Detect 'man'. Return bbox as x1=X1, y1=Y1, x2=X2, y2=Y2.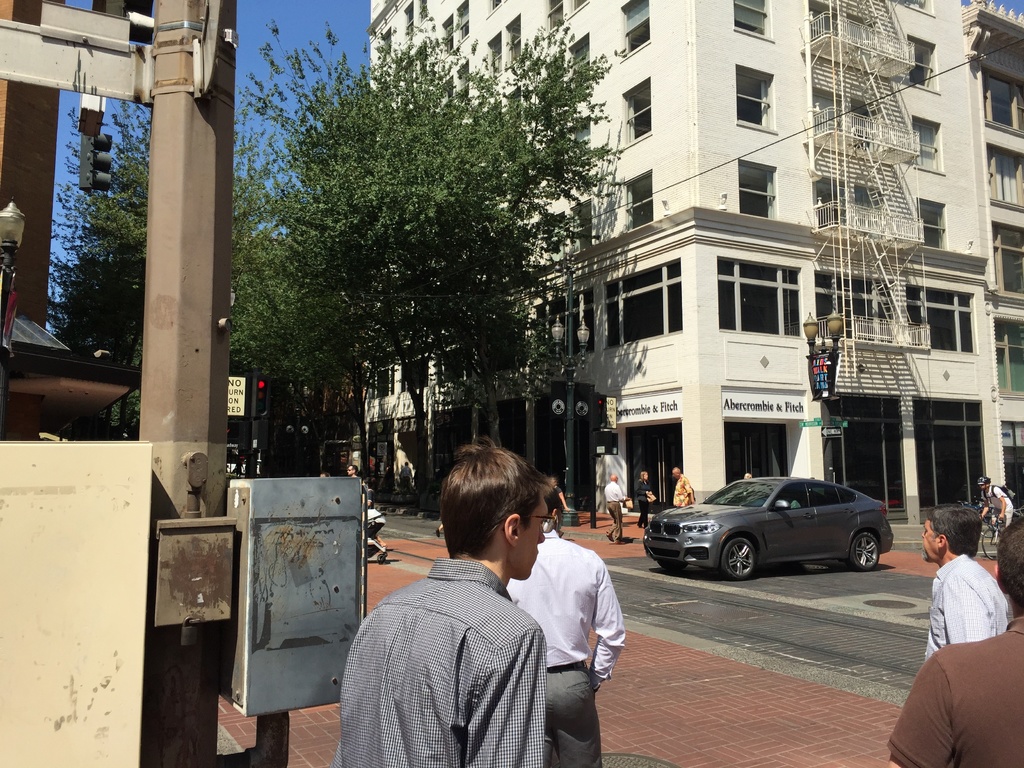
x1=884, y1=508, x2=1023, y2=766.
